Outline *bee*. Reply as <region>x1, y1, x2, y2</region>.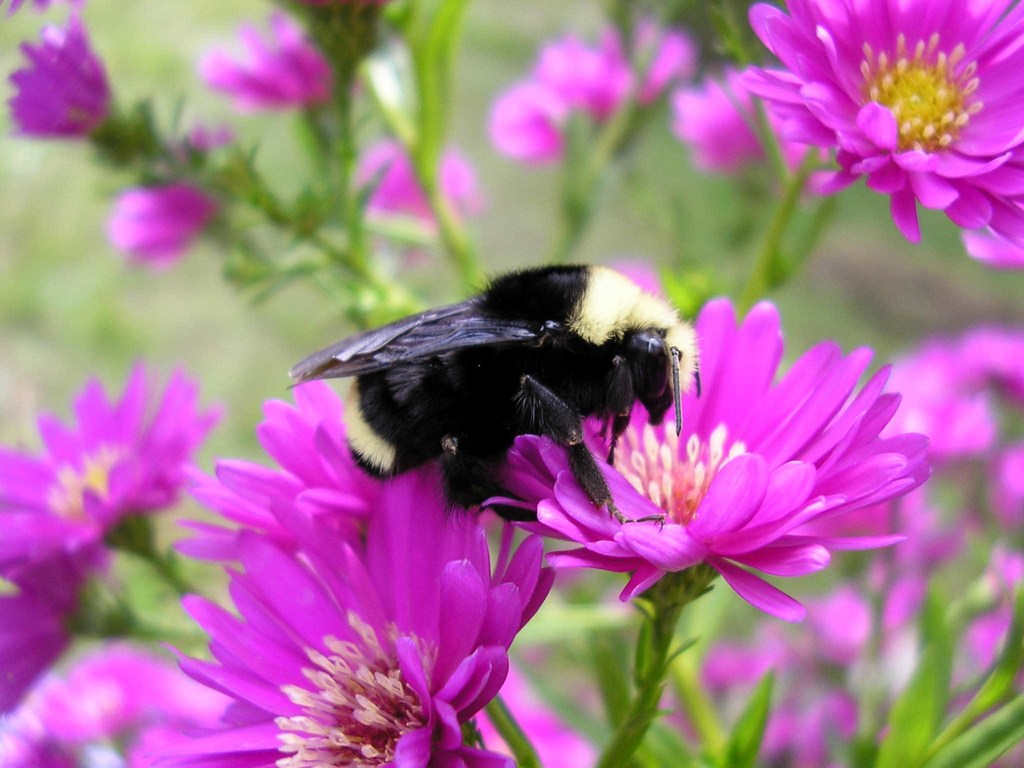
<region>272, 263, 716, 532</region>.
